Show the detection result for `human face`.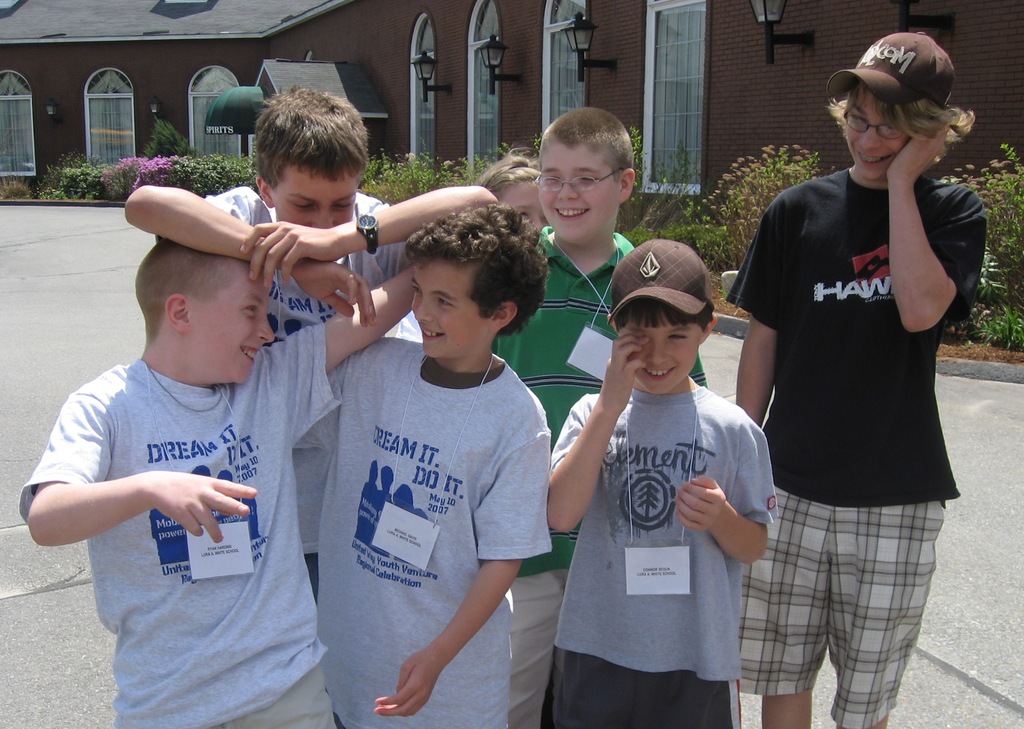
(496, 183, 547, 250).
